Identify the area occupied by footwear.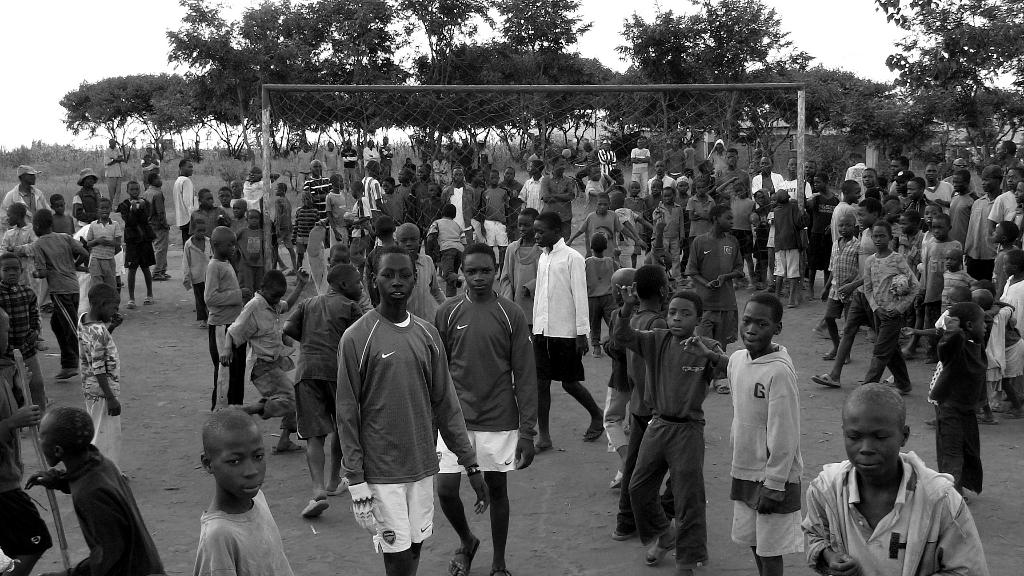
Area: box=[196, 320, 206, 329].
